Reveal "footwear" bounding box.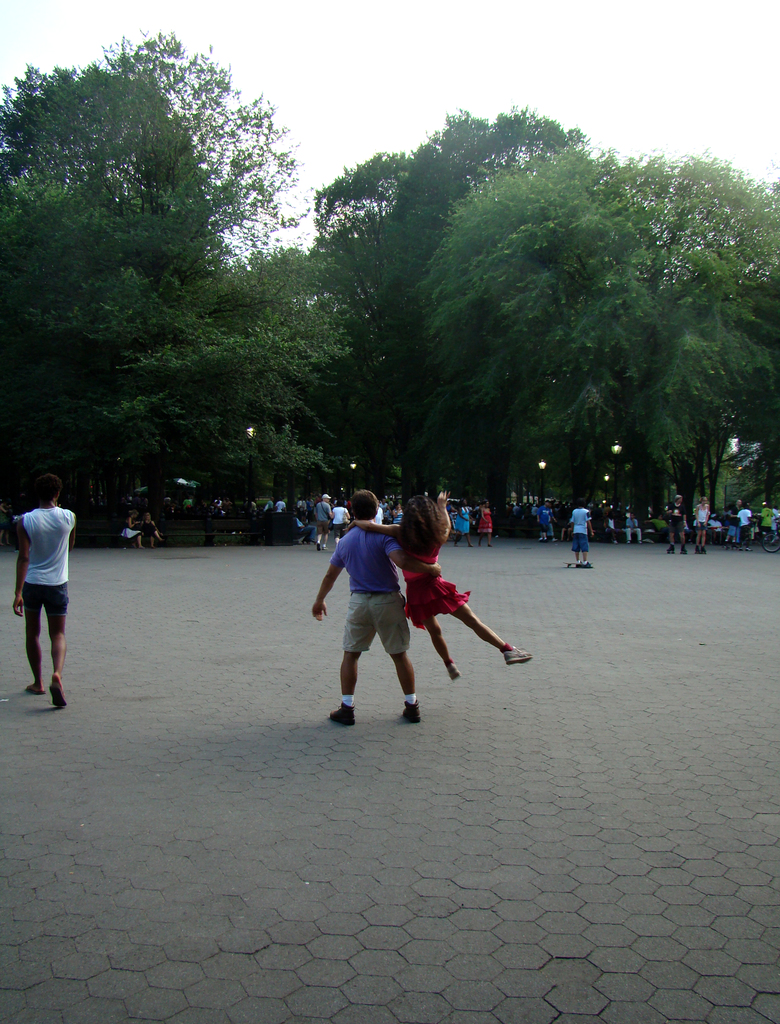
Revealed: (467,541,472,547).
